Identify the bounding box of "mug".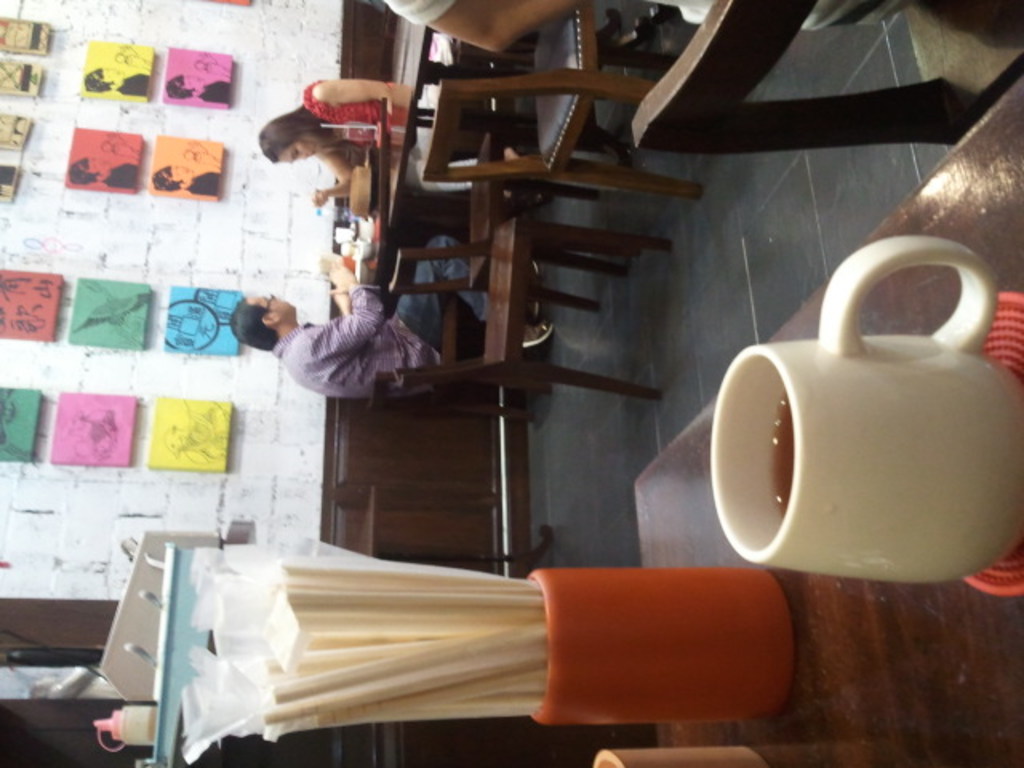
[left=709, top=238, right=1022, bottom=586].
